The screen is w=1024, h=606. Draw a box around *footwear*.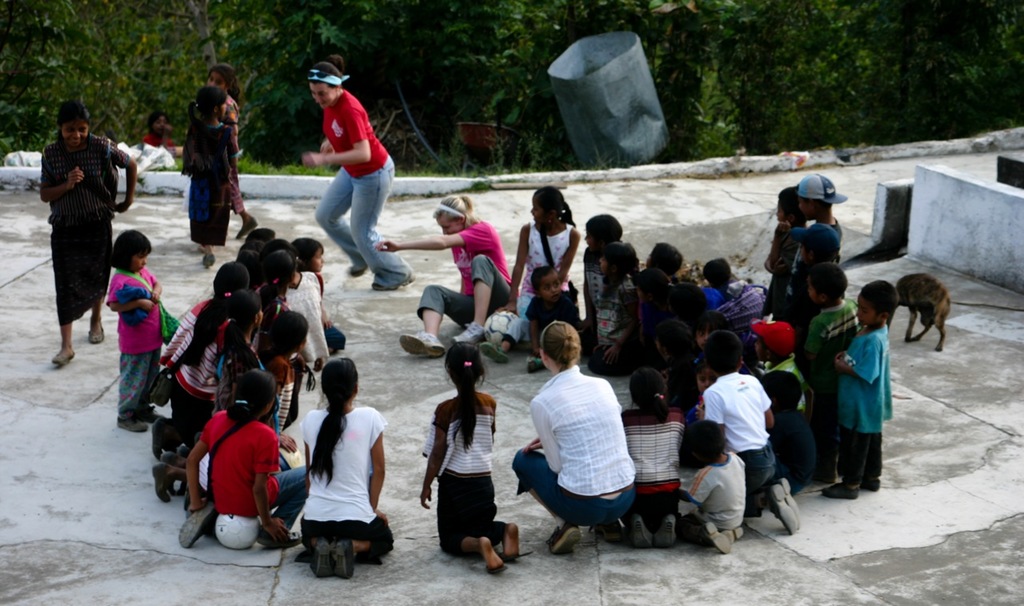
[left=476, top=343, right=510, bottom=363].
